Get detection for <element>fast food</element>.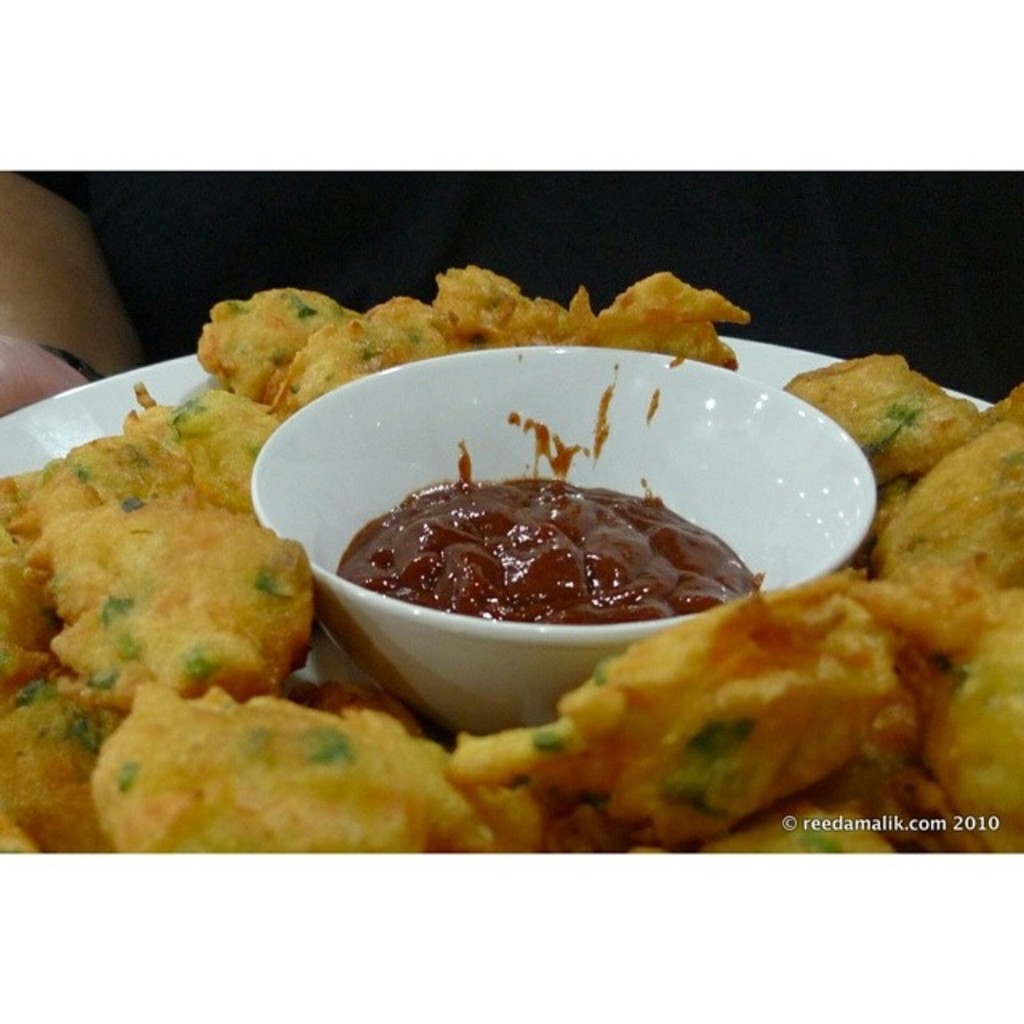
Detection: left=74, top=274, right=1006, bottom=838.
